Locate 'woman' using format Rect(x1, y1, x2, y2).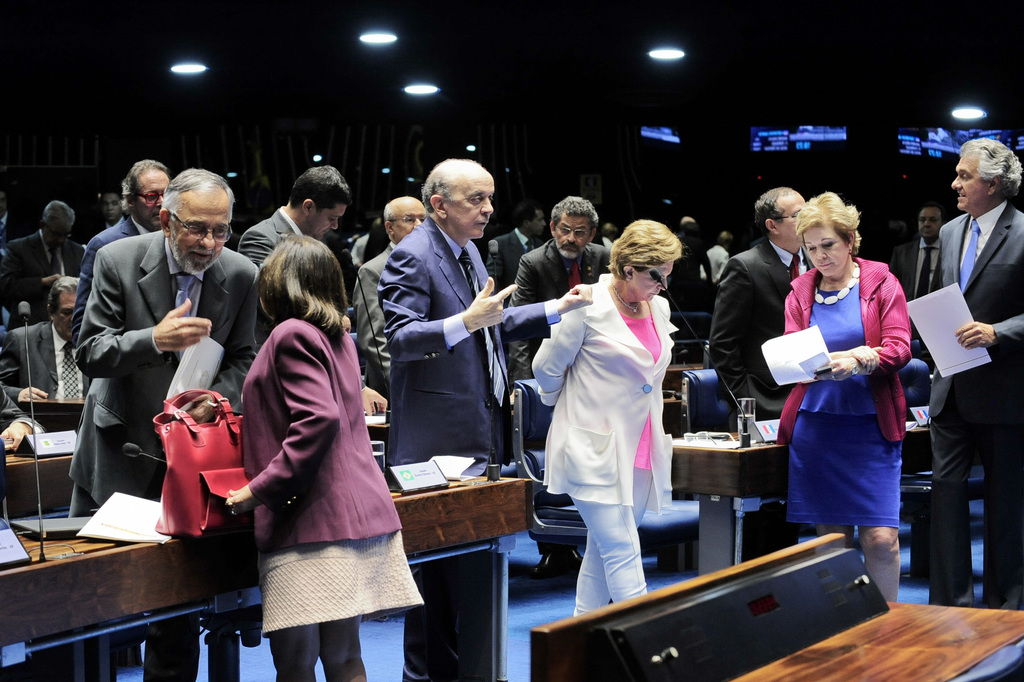
Rect(215, 212, 411, 672).
